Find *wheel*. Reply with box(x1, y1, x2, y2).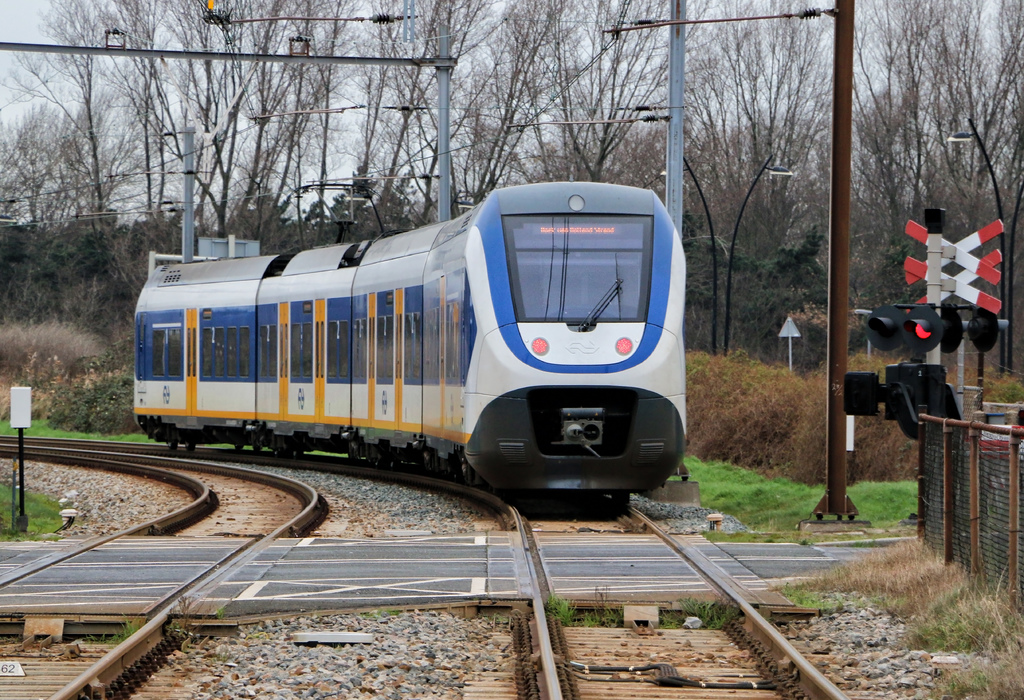
box(252, 443, 260, 452).
